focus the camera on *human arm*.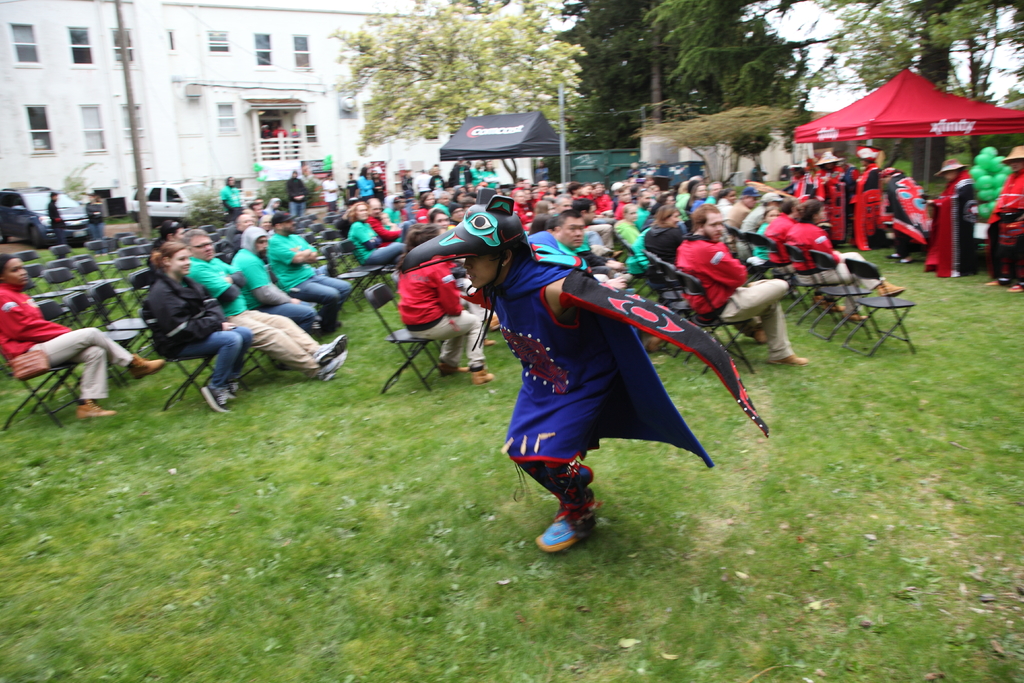
Focus region: [435, 270, 467, 316].
